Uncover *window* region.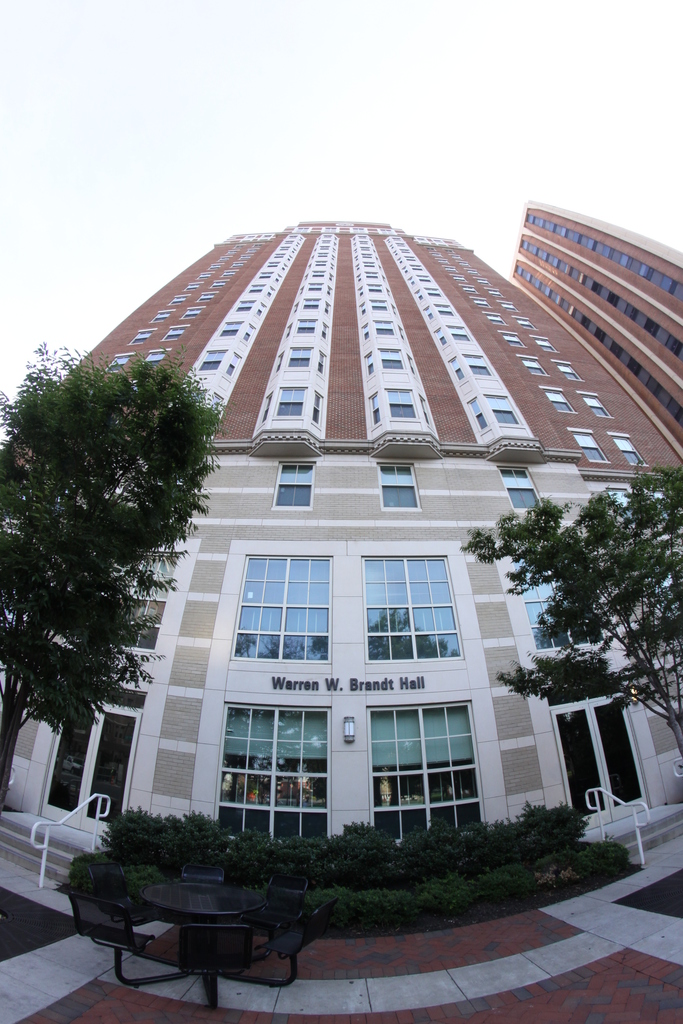
Uncovered: [left=187, top=280, right=205, bottom=291].
